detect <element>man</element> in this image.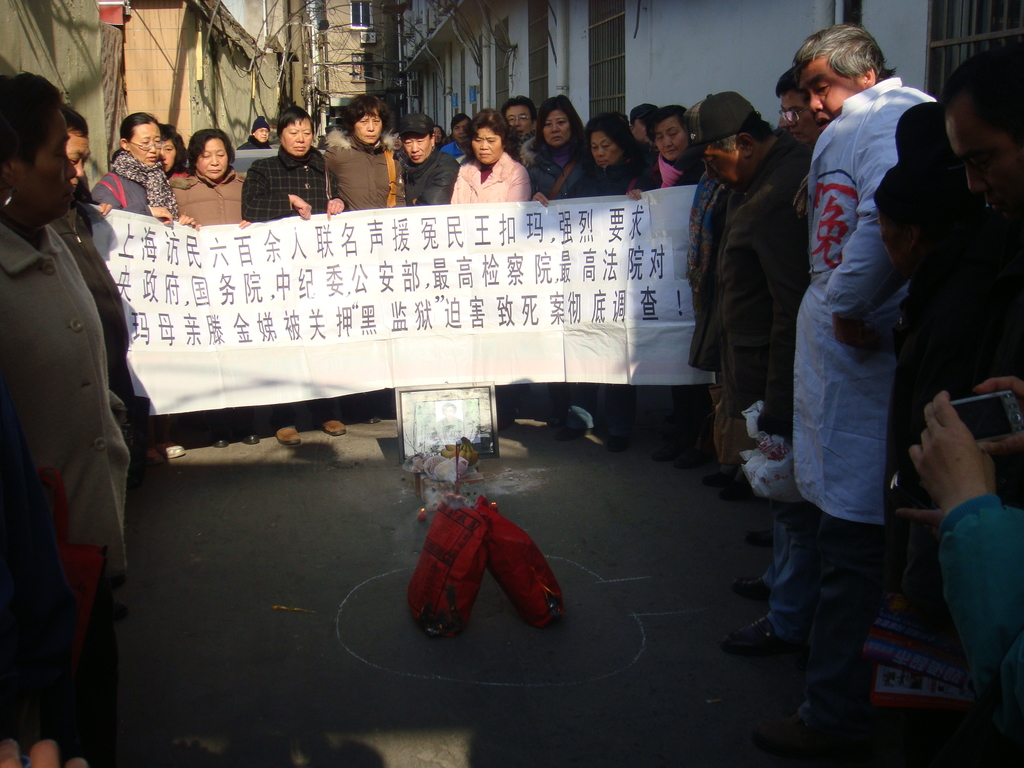
Detection: locate(51, 102, 83, 241).
